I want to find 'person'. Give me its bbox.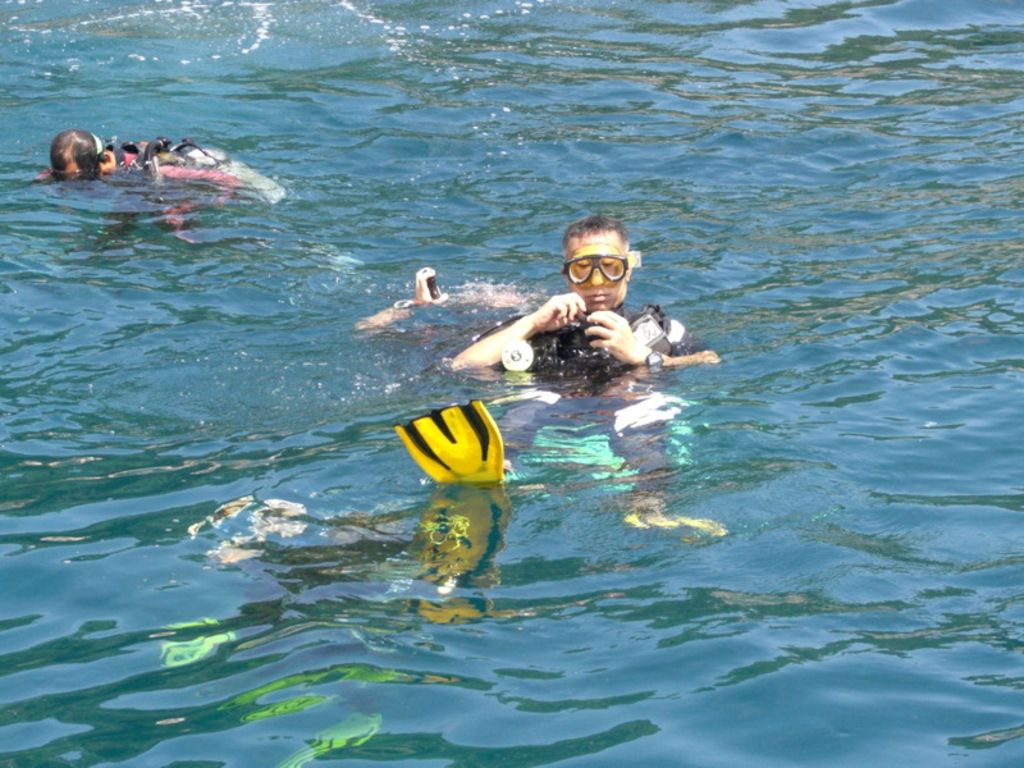
pyautogui.locateOnScreen(392, 205, 739, 536).
